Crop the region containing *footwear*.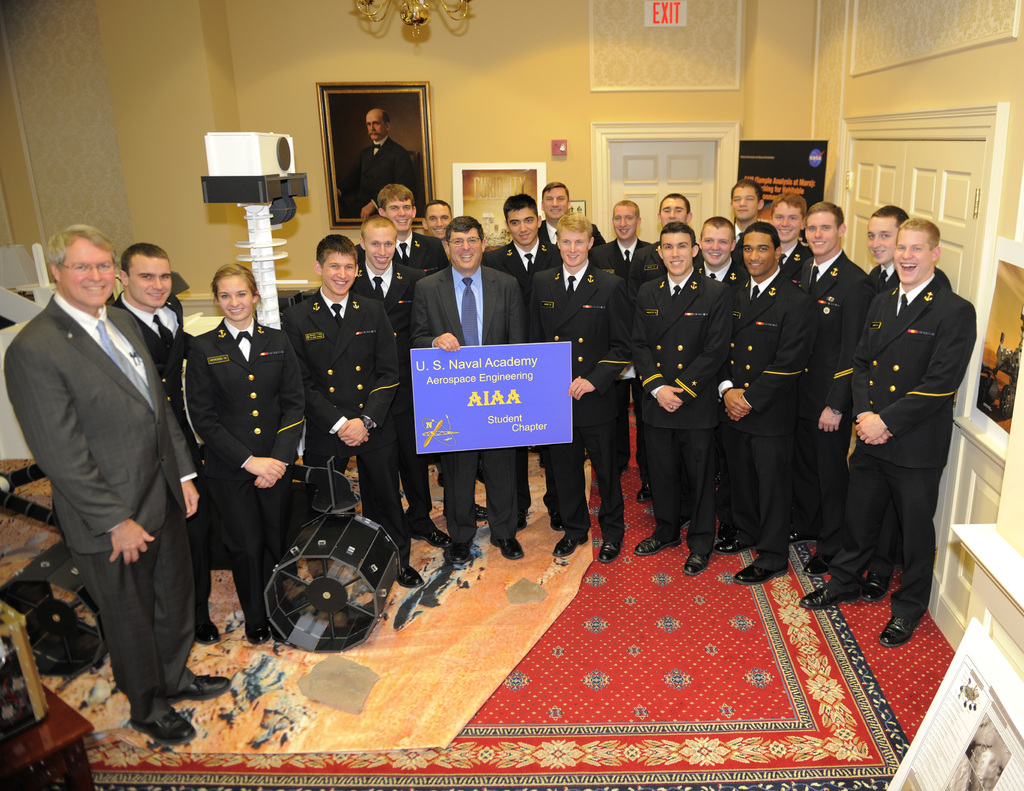
Crop region: 489:534:523:559.
